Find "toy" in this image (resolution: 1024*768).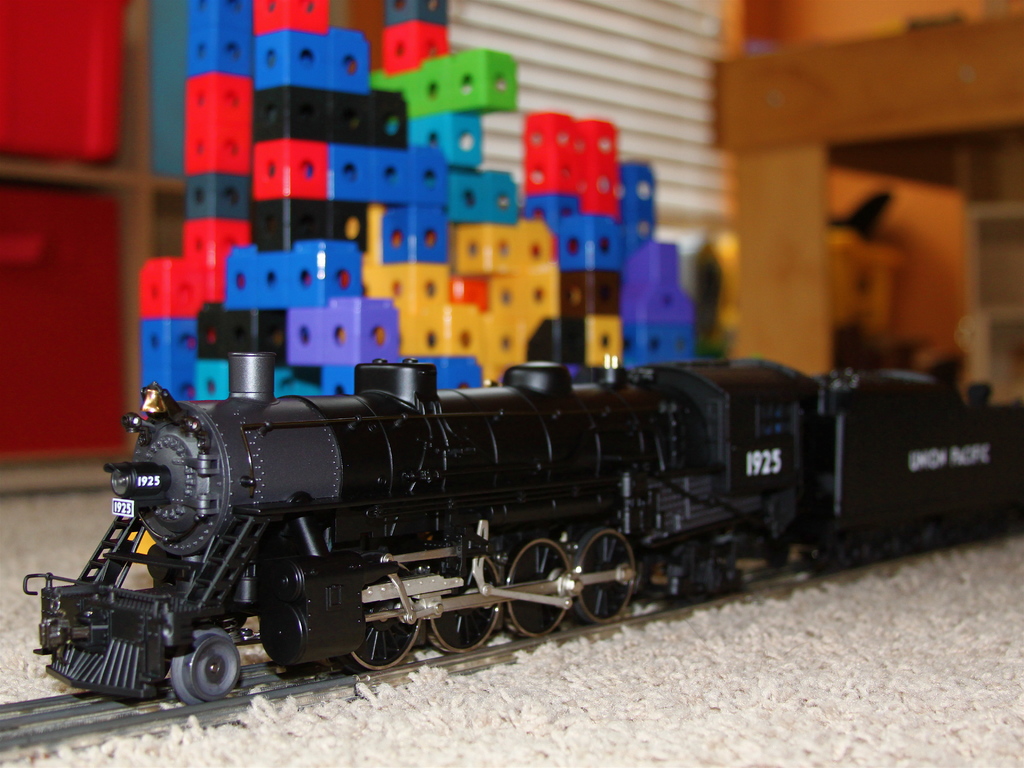
region(134, 0, 723, 400).
